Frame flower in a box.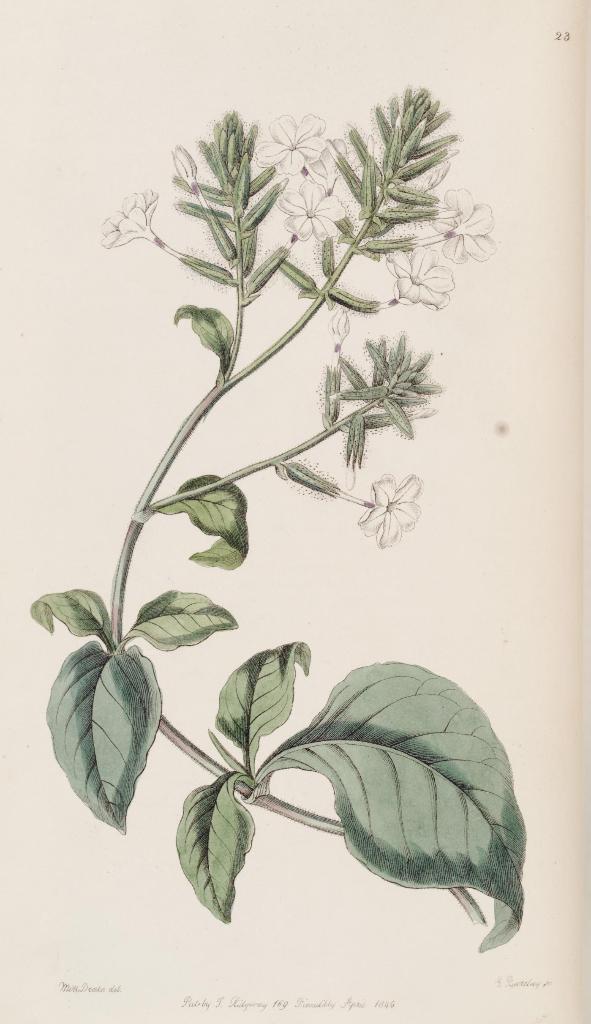
<box>325,307,351,345</box>.
